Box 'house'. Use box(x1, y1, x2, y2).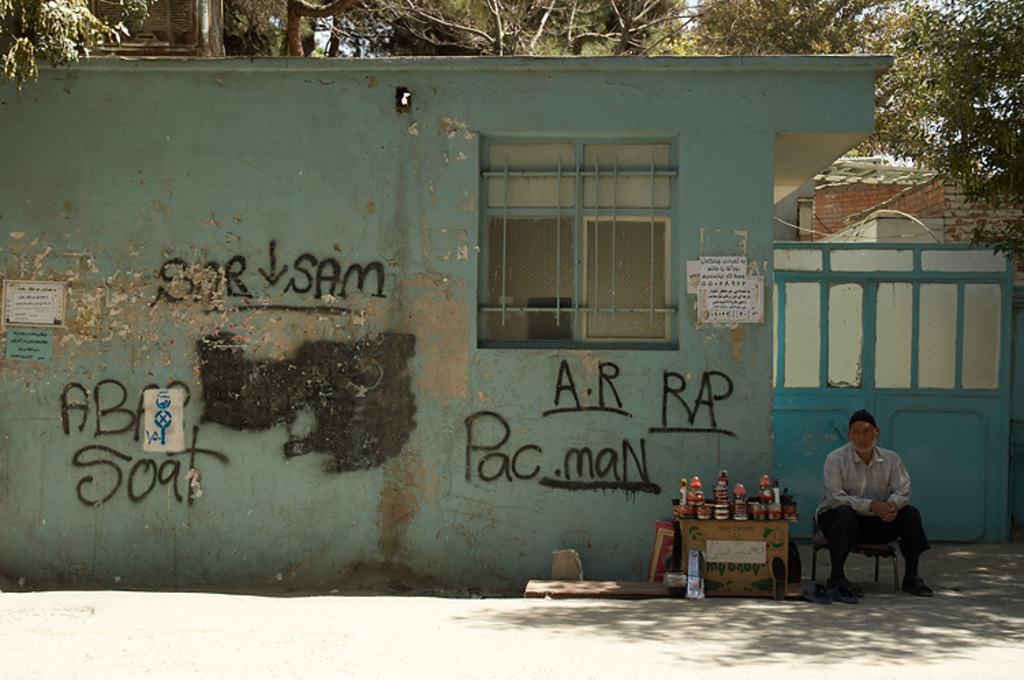
box(0, 49, 901, 578).
